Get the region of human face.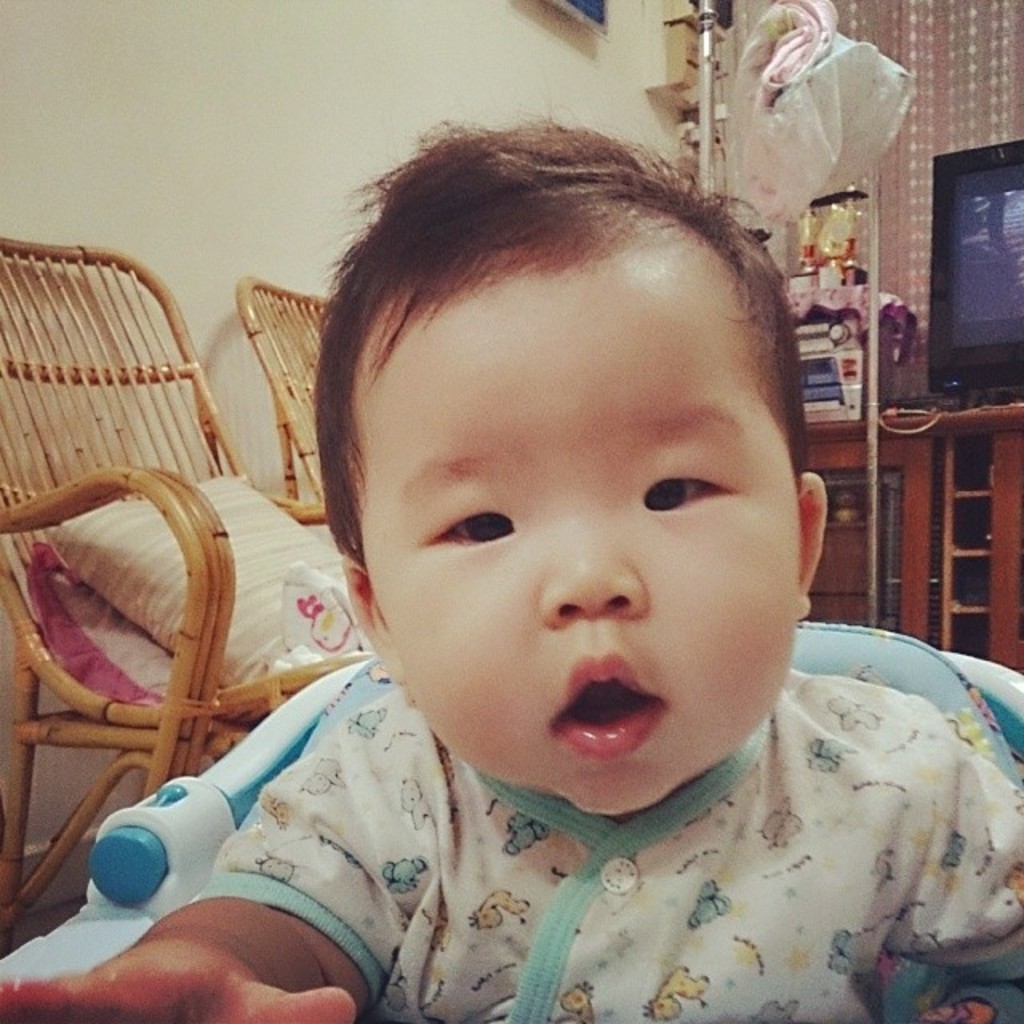
(349, 237, 798, 819).
